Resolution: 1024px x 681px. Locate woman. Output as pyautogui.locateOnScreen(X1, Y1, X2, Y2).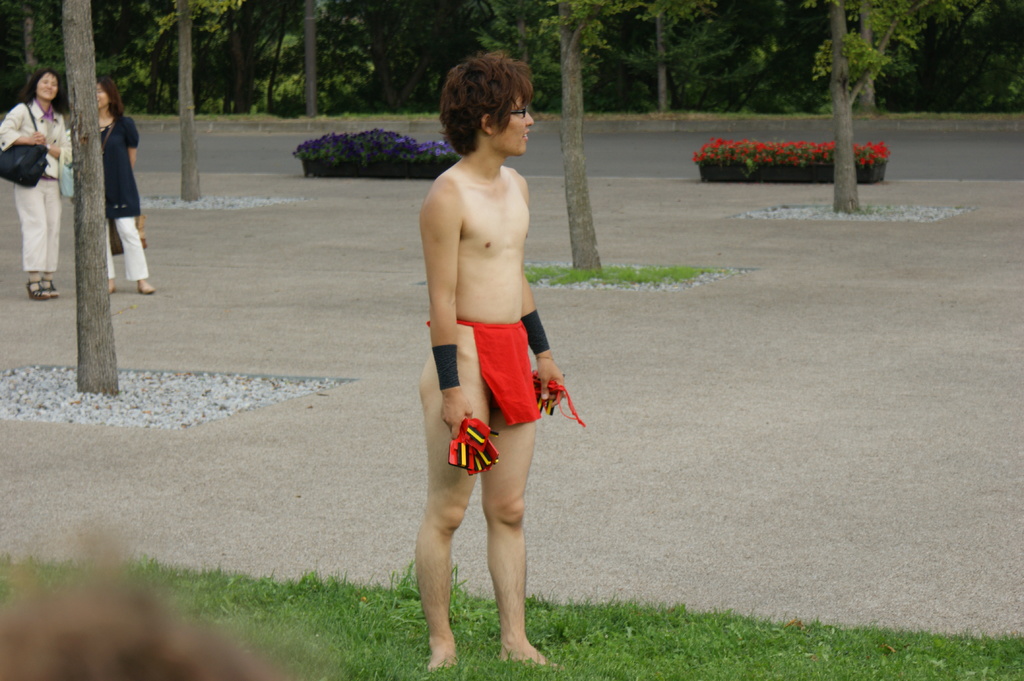
pyautogui.locateOnScreen(90, 74, 156, 297).
